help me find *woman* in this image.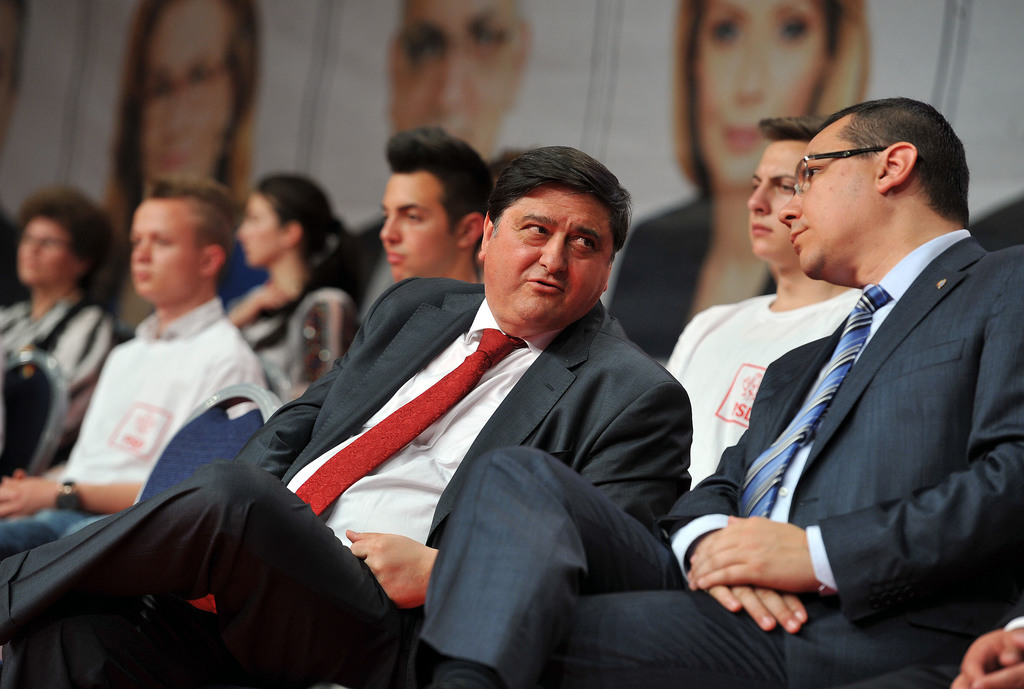
Found it: 607/0/871/360.
